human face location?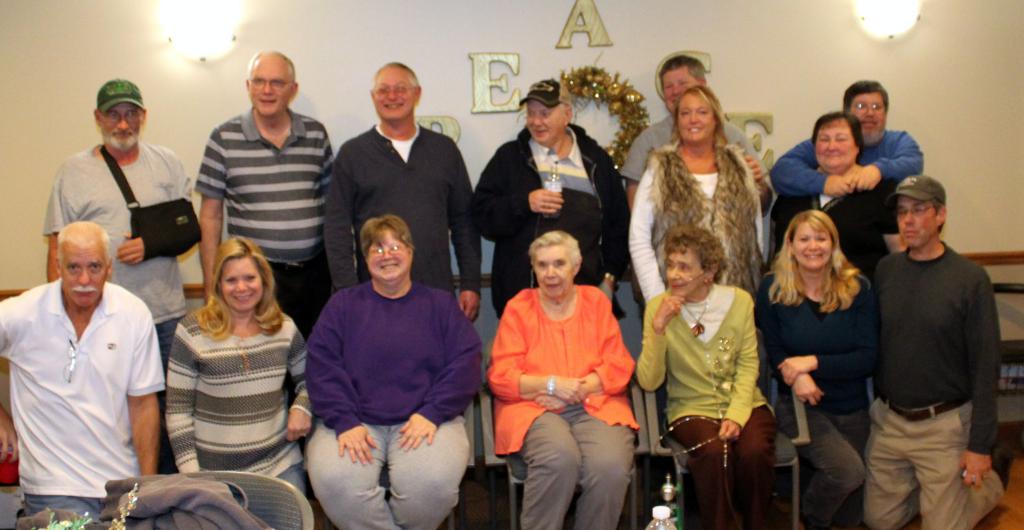
locate(815, 119, 856, 175)
